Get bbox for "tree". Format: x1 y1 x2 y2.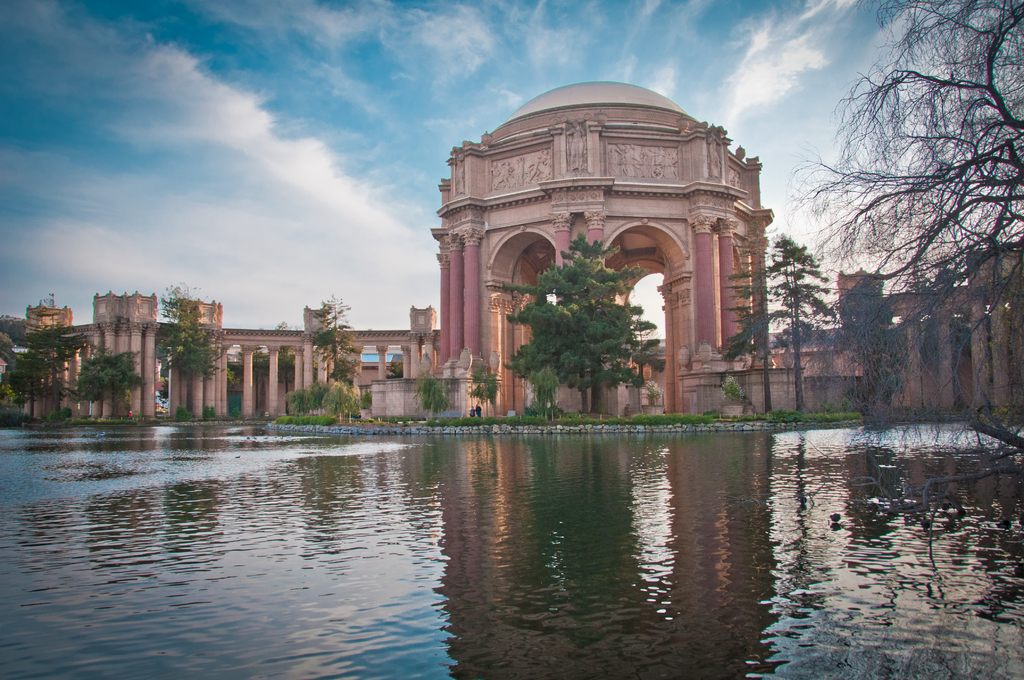
715 222 836 417.
